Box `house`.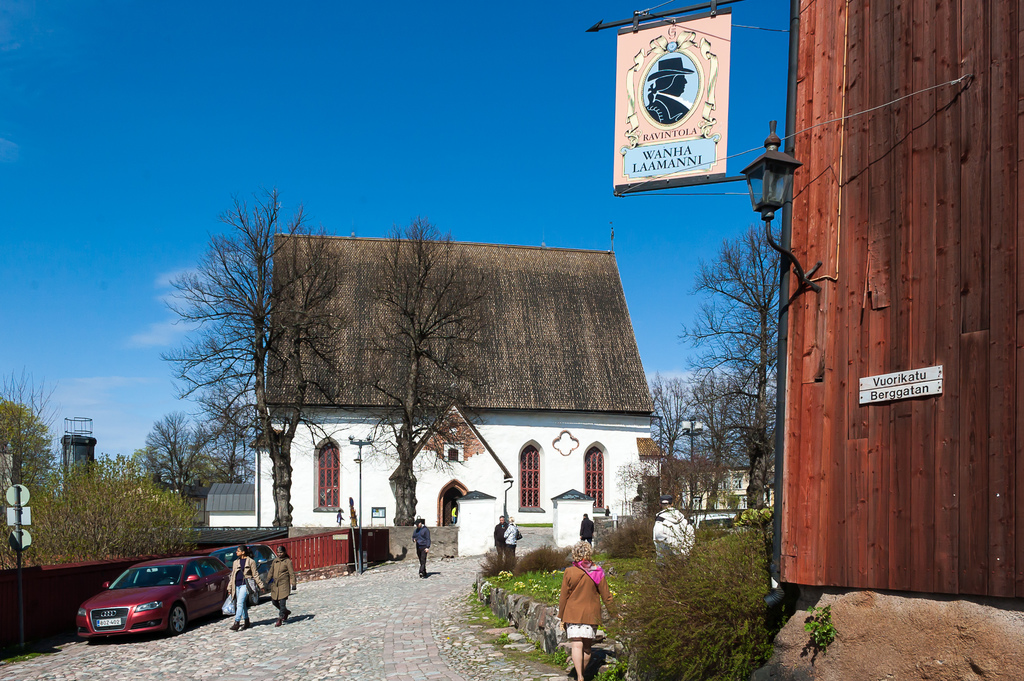
<region>657, 423, 766, 532</region>.
